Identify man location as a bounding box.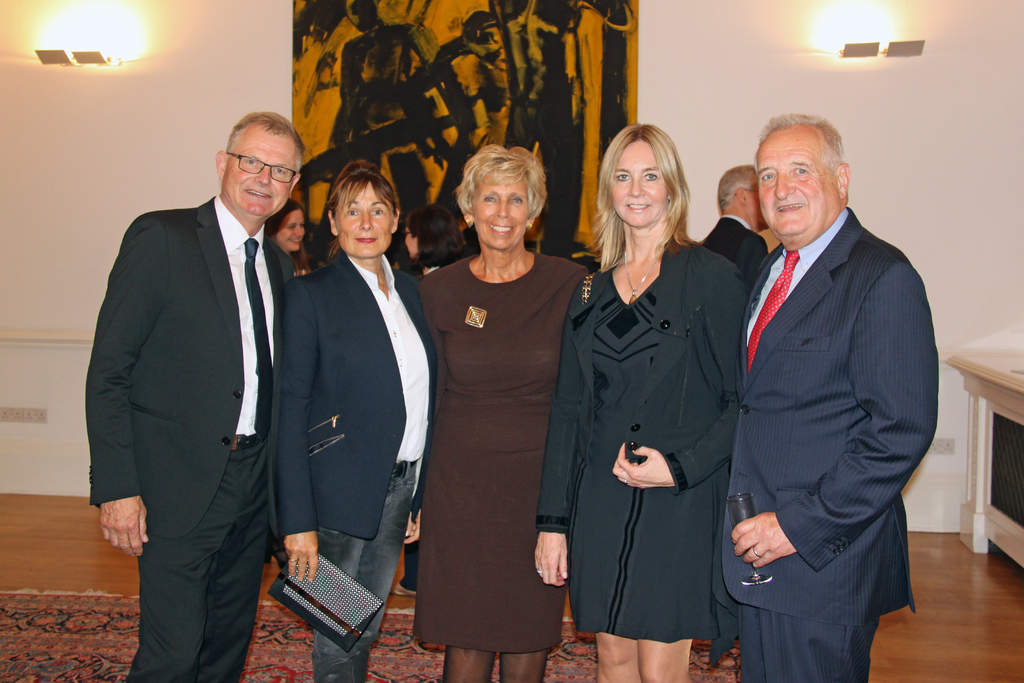
box=[695, 162, 771, 290].
